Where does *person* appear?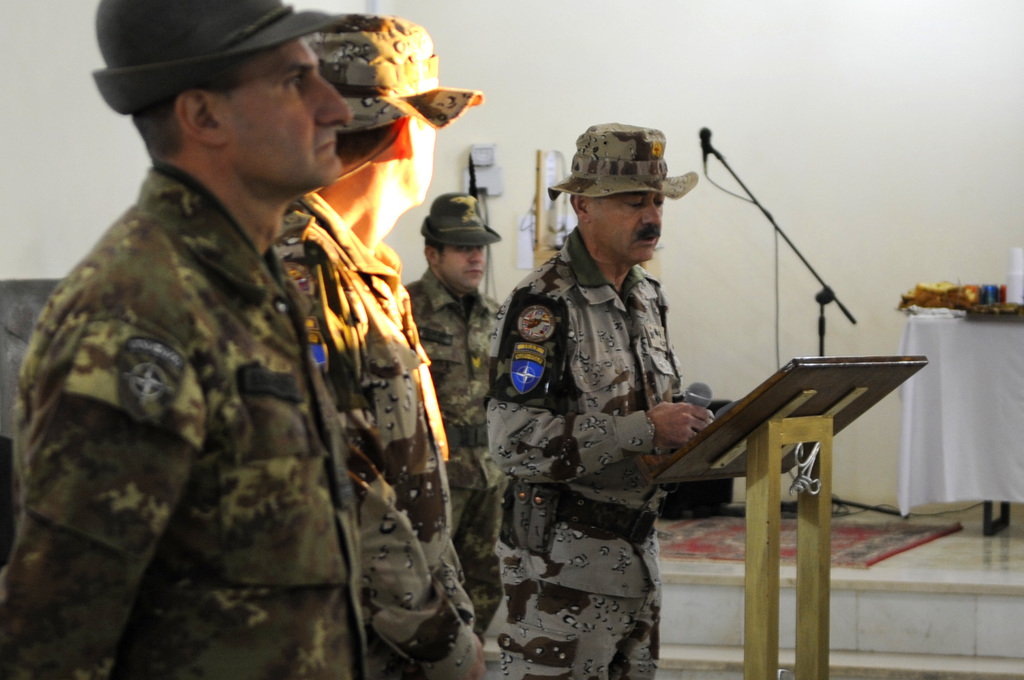
Appears at {"x1": 273, "y1": 9, "x2": 485, "y2": 679}.
